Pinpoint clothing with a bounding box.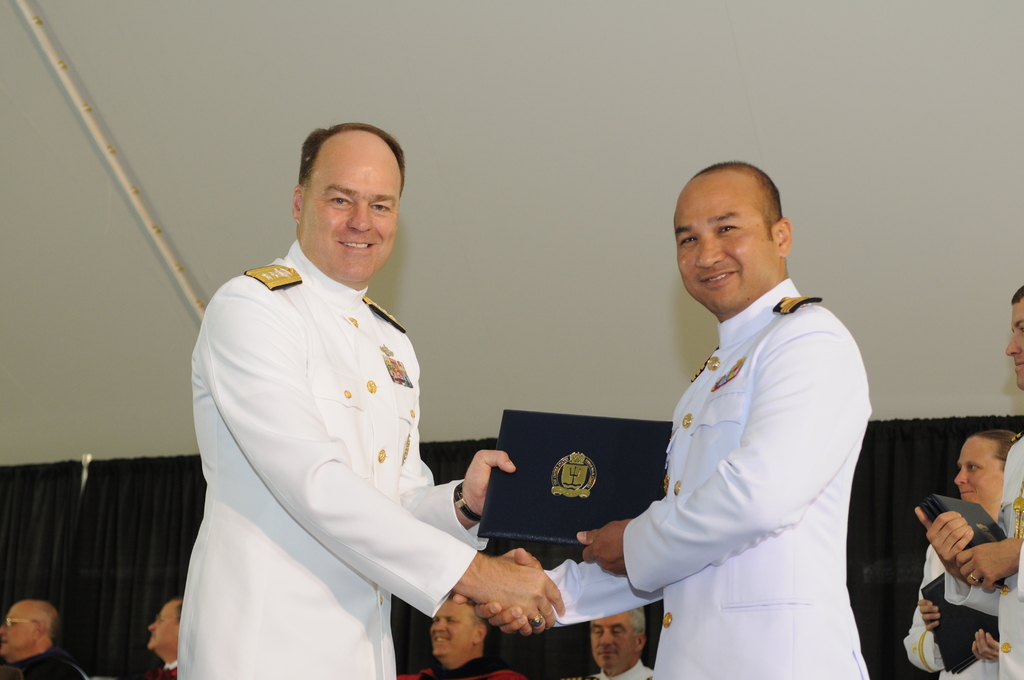
box=[154, 245, 488, 679].
